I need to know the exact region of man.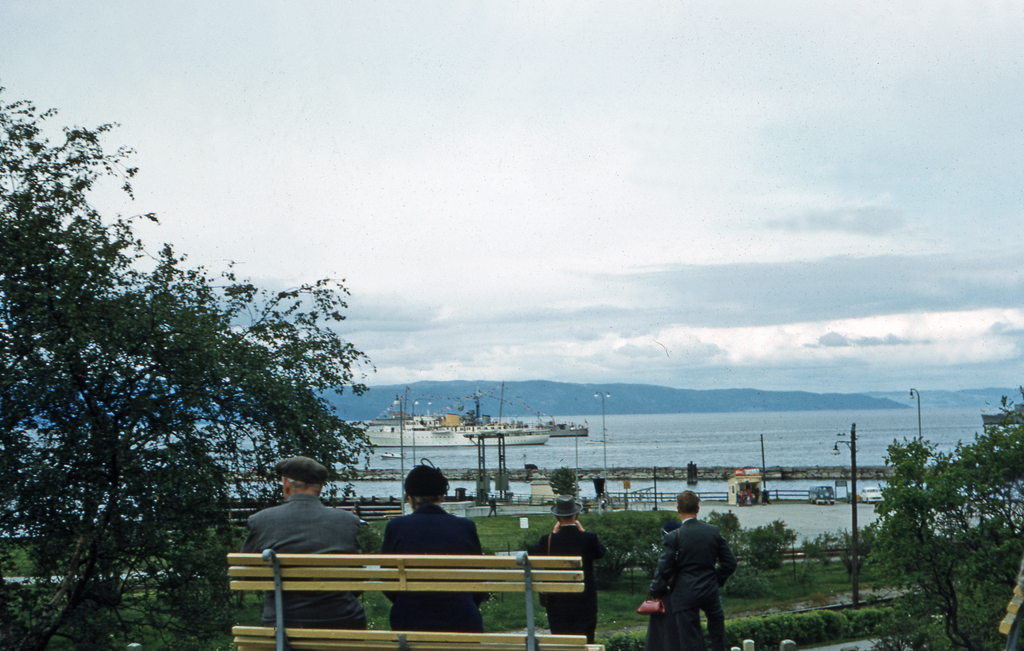
Region: 650:483:740:650.
